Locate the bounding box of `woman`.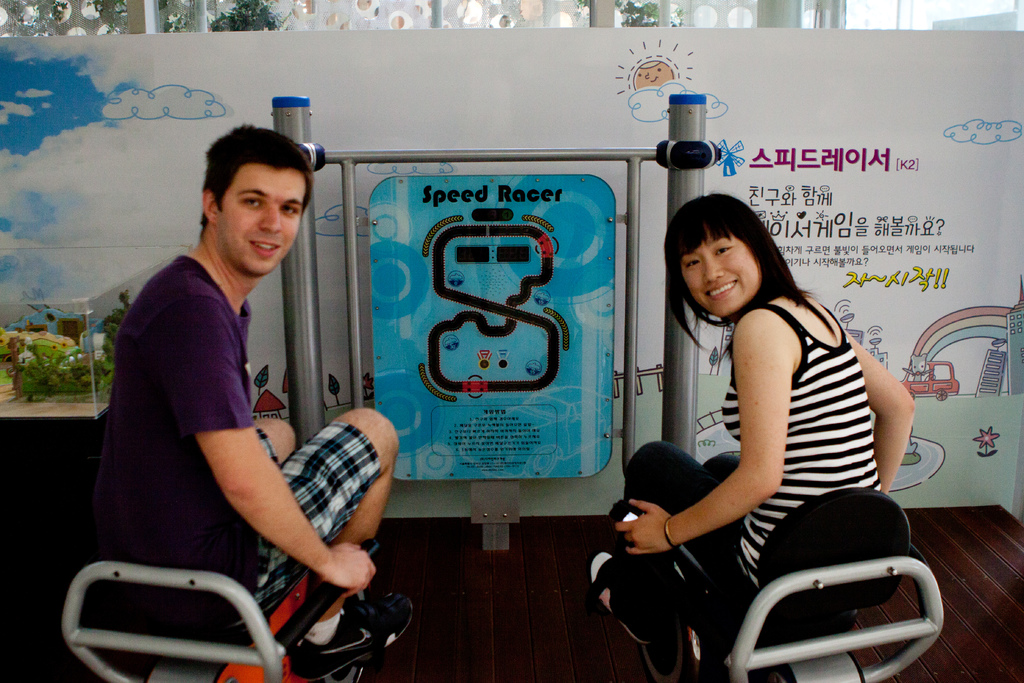
Bounding box: crop(592, 190, 918, 682).
